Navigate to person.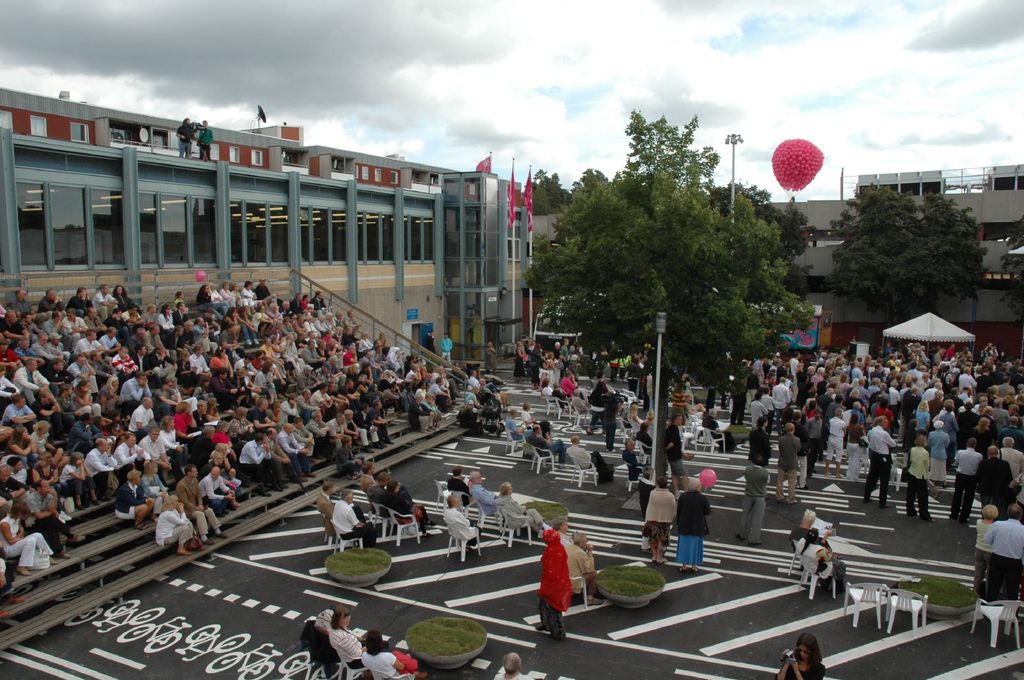
Navigation target: l=738, t=455, r=763, b=550.
